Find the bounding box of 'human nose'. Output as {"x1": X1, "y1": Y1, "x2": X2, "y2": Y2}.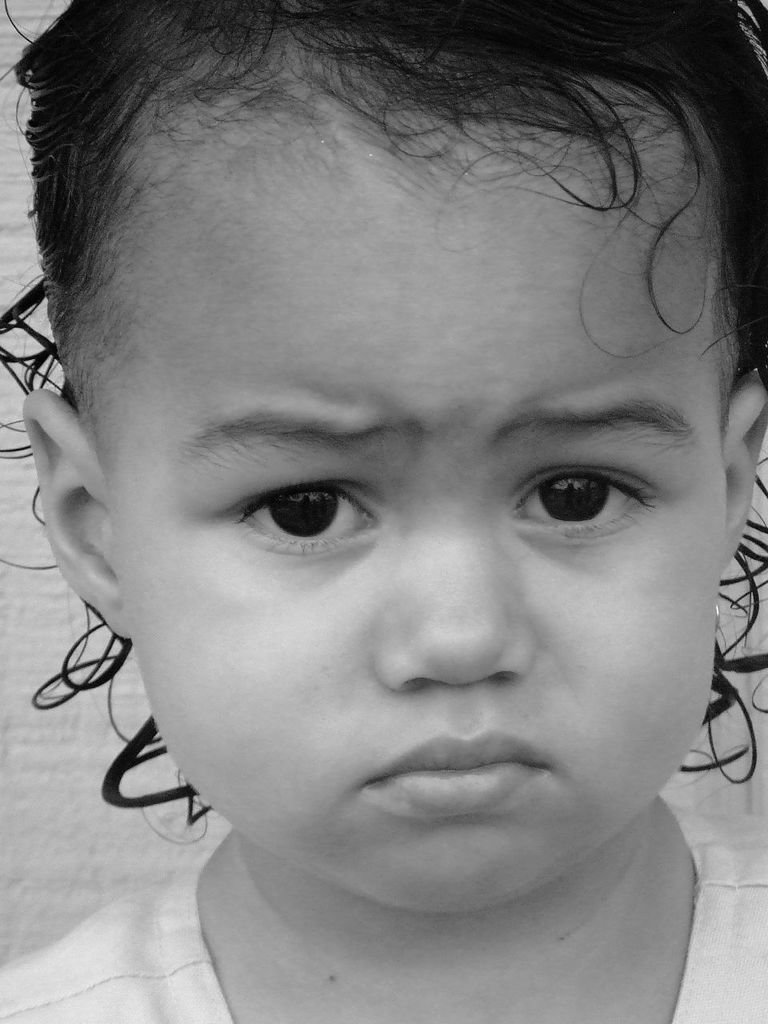
{"x1": 374, "y1": 502, "x2": 536, "y2": 695}.
